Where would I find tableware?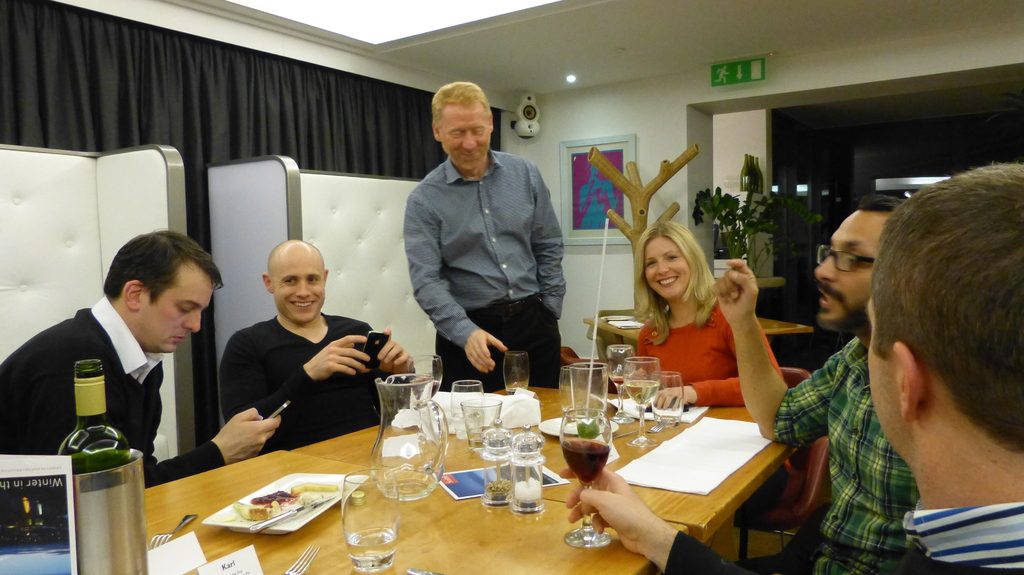
At 554,360,609,413.
